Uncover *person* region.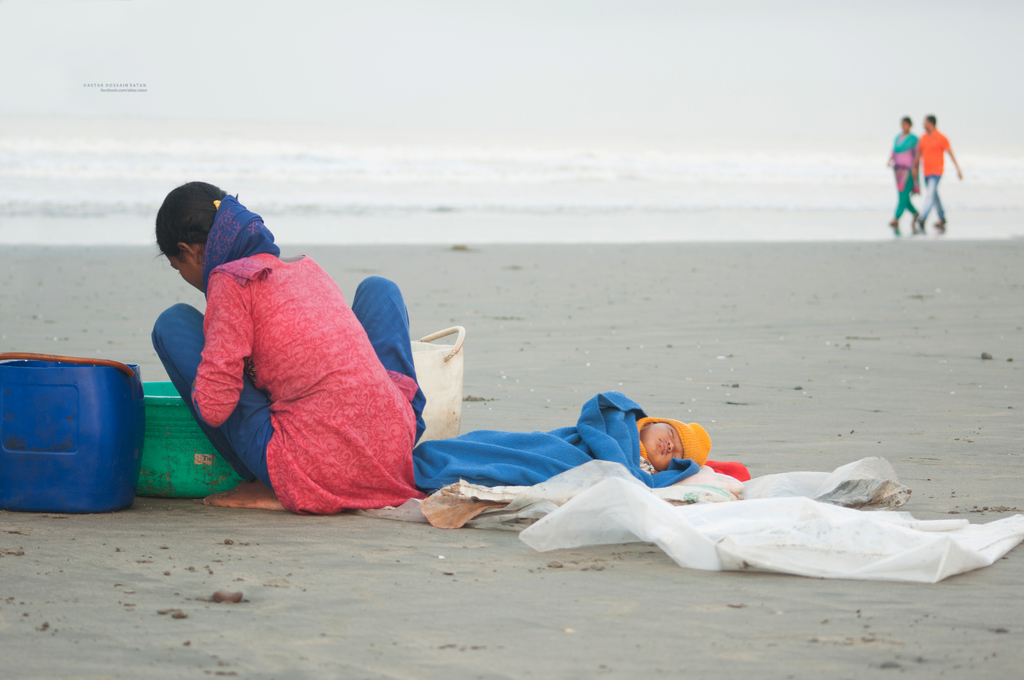
Uncovered: bbox=[891, 118, 922, 227].
